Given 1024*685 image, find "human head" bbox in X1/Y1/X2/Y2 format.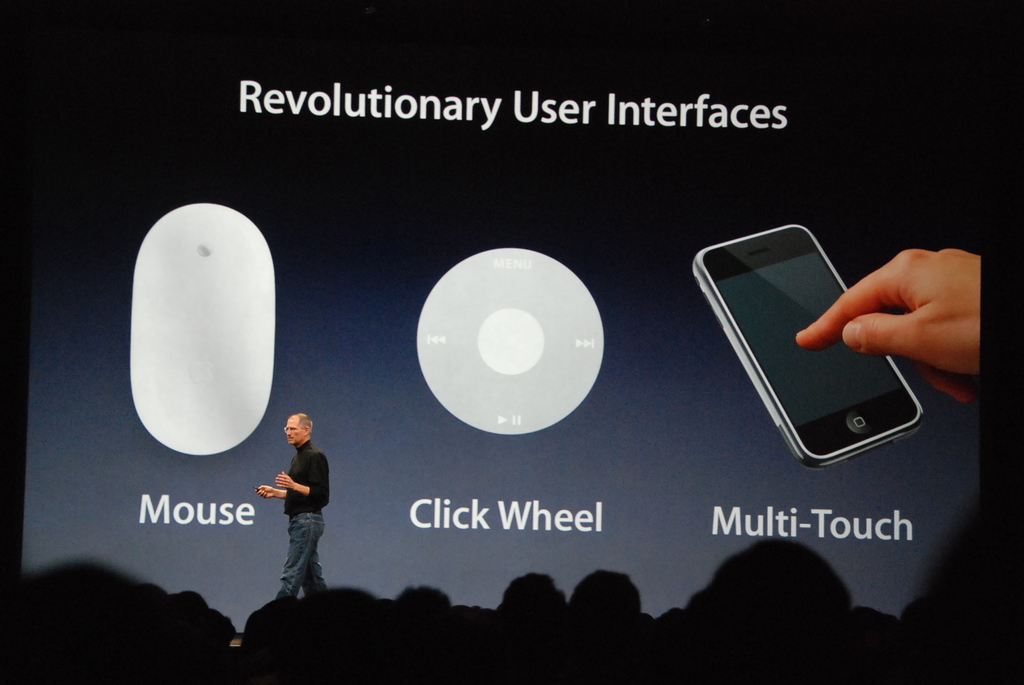
284/415/312/444.
